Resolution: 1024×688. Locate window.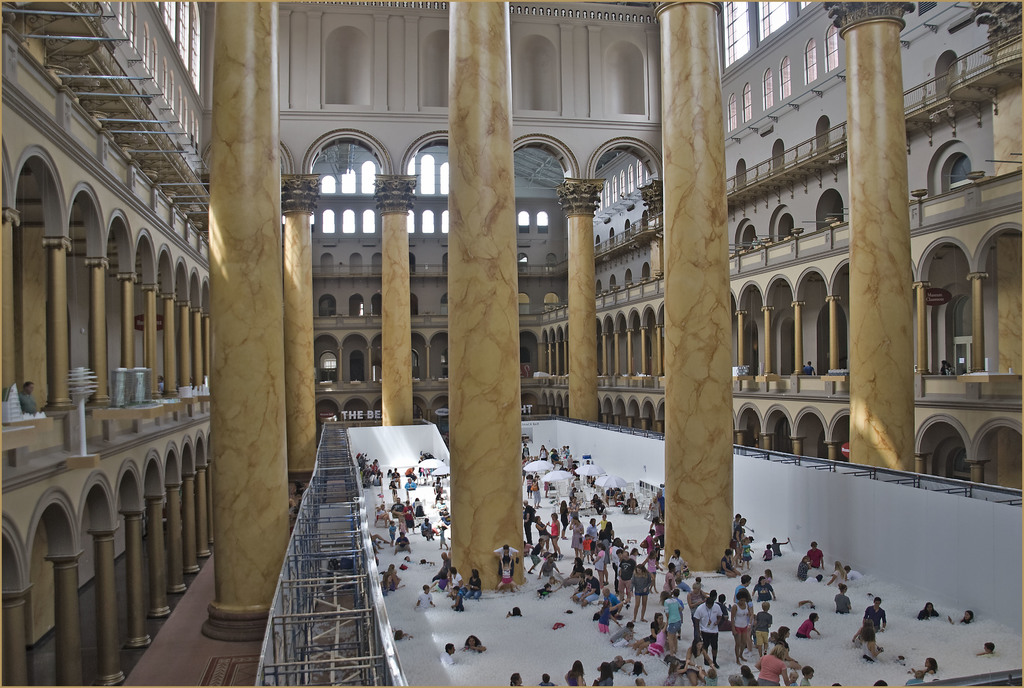
340,171,358,195.
